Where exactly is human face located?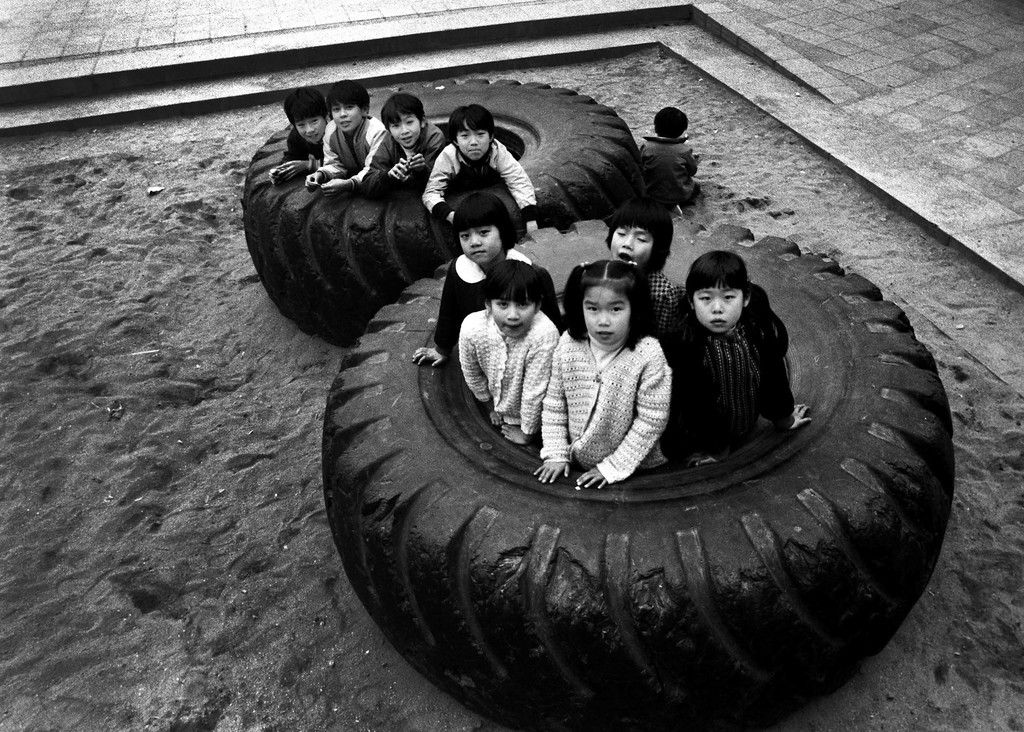
Its bounding box is bbox=[691, 286, 739, 330].
